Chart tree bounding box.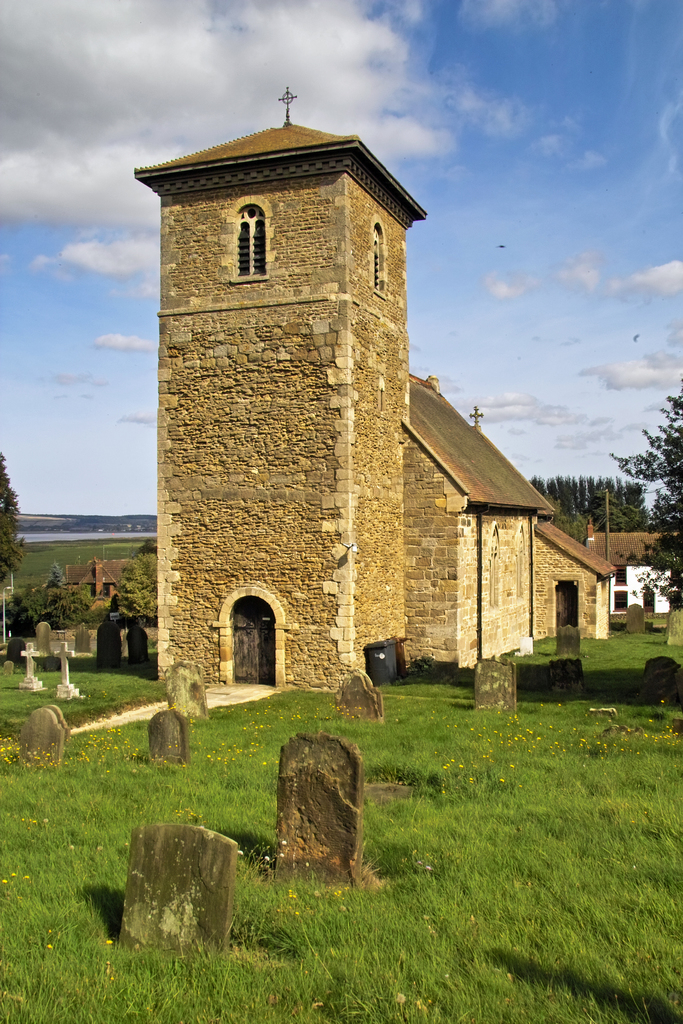
Charted: [x1=614, y1=480, x2=632, y2=513].
